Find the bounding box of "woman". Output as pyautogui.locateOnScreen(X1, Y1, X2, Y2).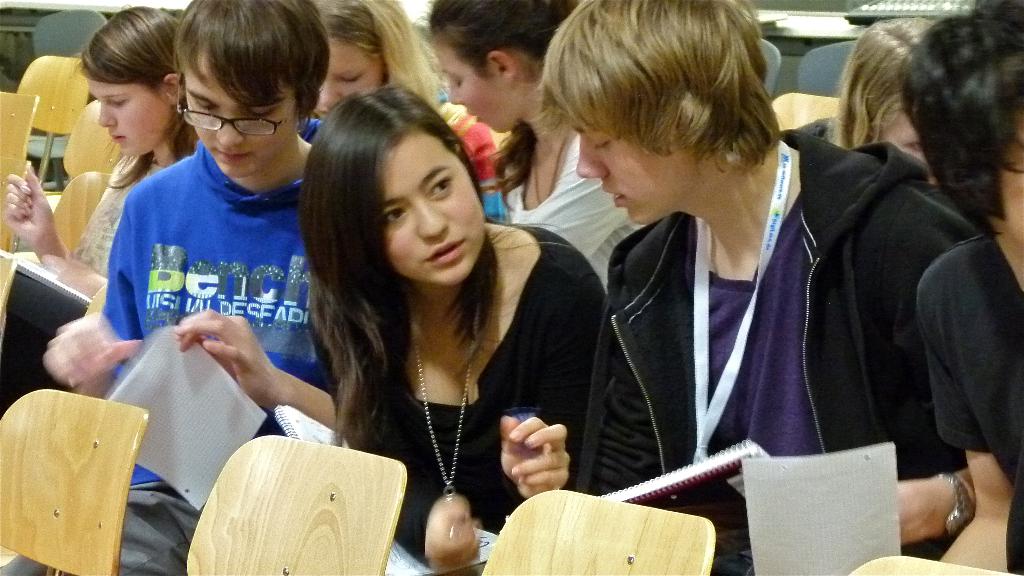
pyautogui.locateOnScreen(302, 0, 499, 223).
